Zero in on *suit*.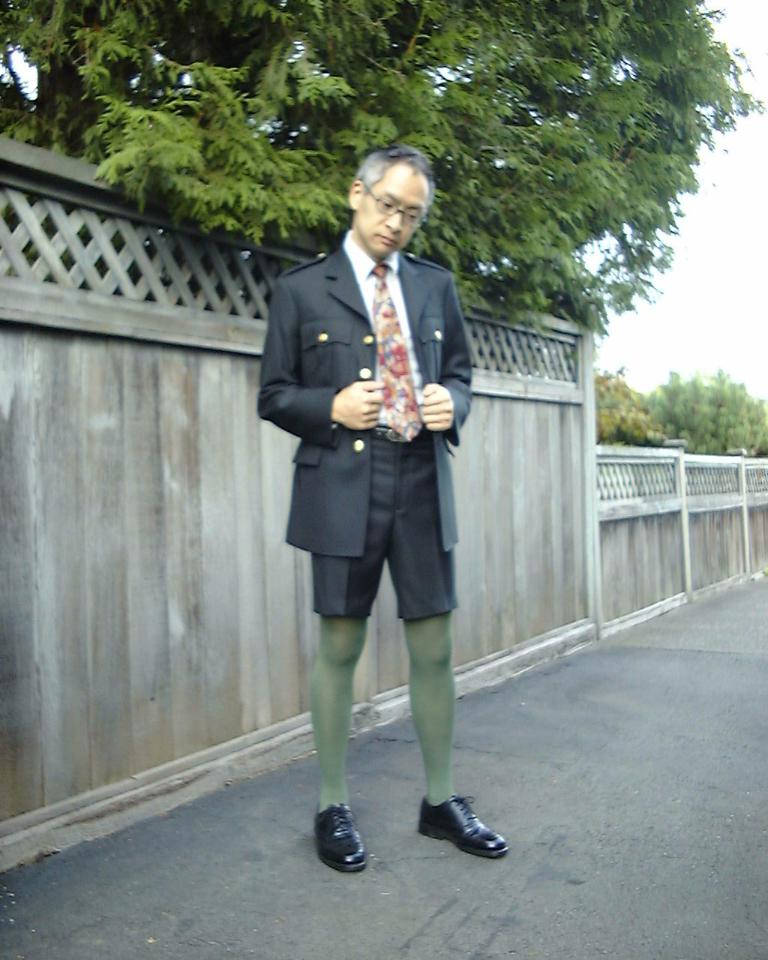
Zeroed in: 255/245/474/559.
